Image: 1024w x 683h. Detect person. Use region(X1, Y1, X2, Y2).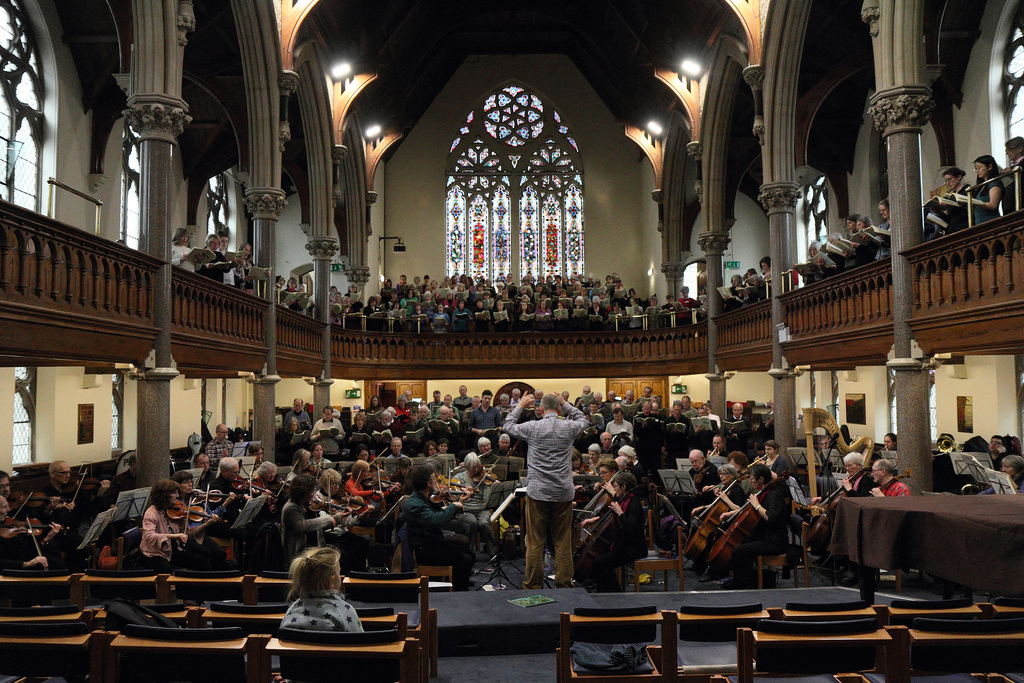
region(282, 277, 305, 308).
